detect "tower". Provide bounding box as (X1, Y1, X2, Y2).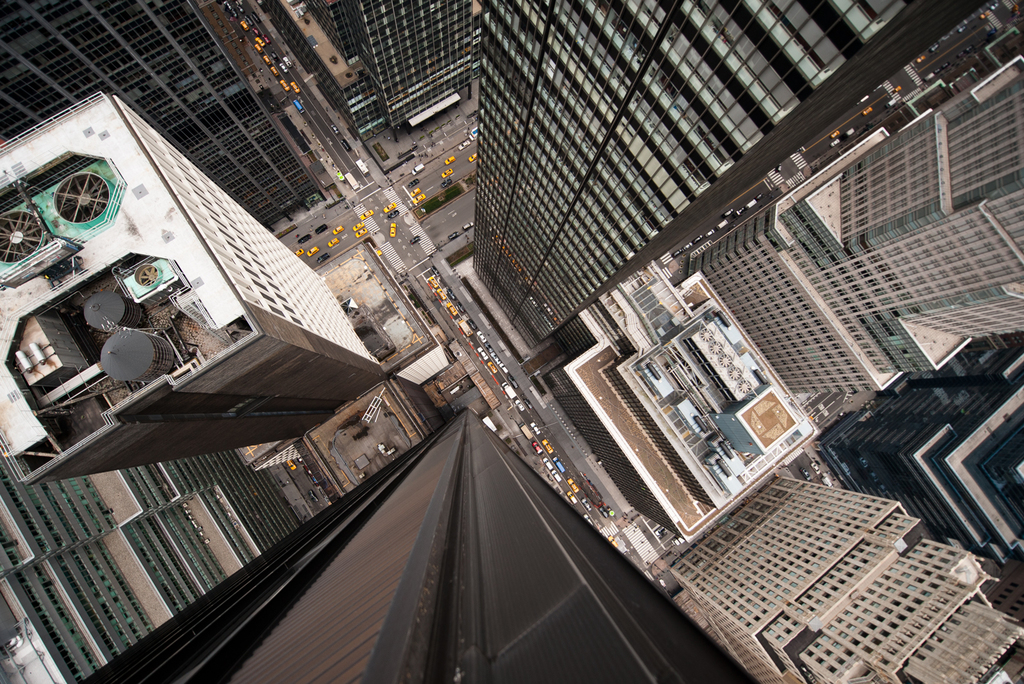
(823, 344, 1023, 553).
